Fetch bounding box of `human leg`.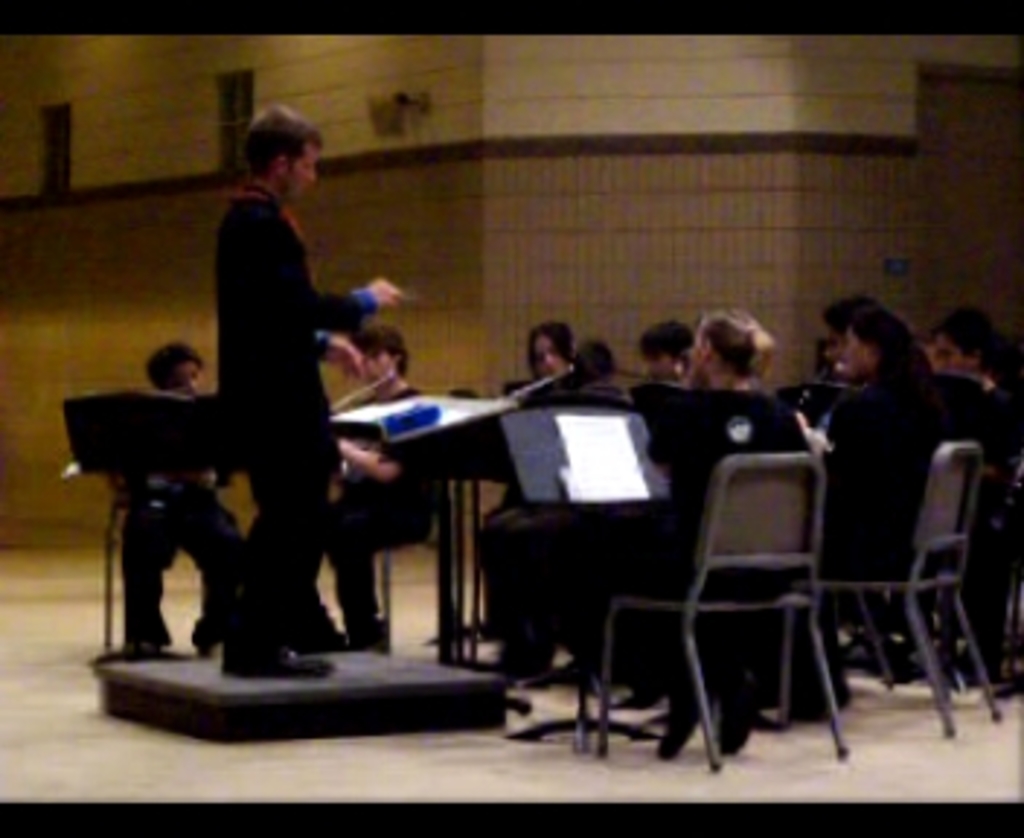
Bbox: [x1=175, y1=486, x2=250, y2=649].
